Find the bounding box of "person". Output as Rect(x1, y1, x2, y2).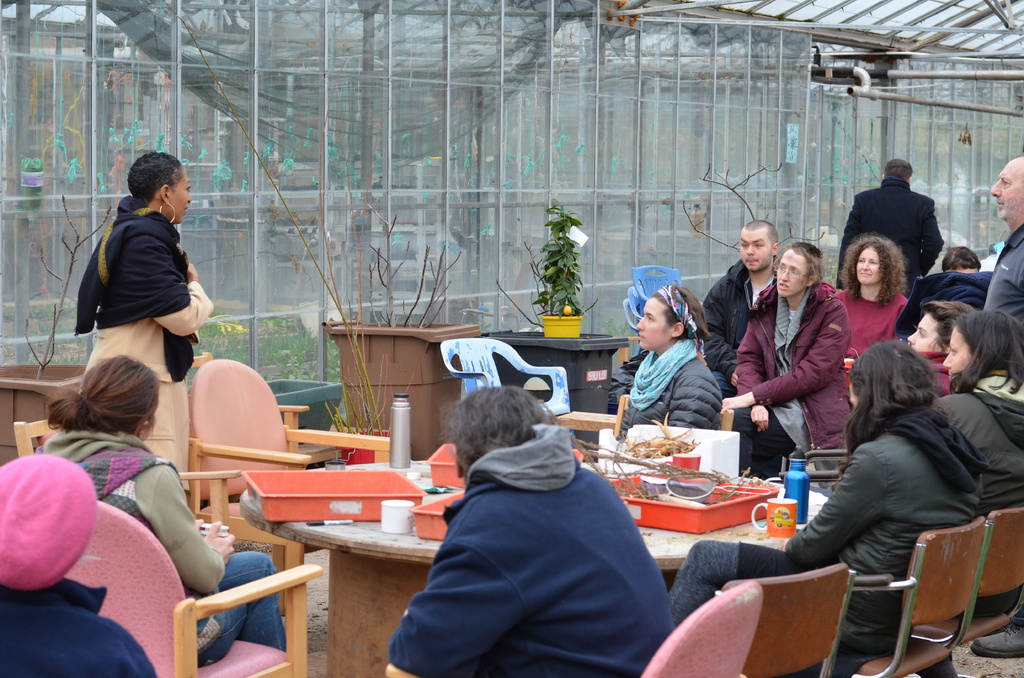
Rect(704, 220, 780, 393).
